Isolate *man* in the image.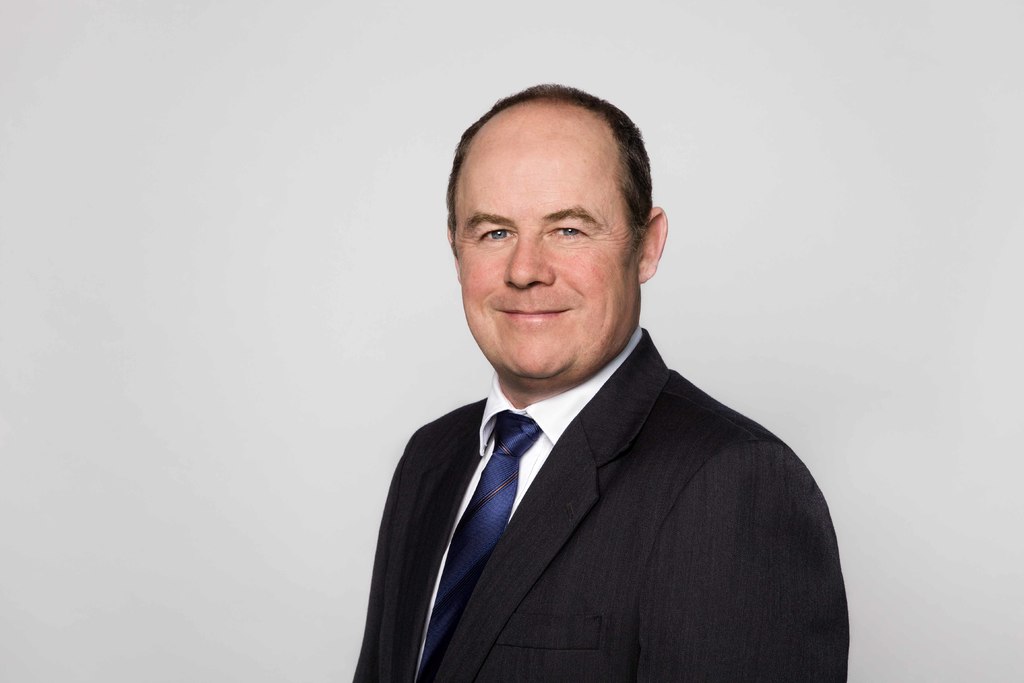
Isolated region: pyautogui.locateOnScreen(314, 108, 857, 682).
